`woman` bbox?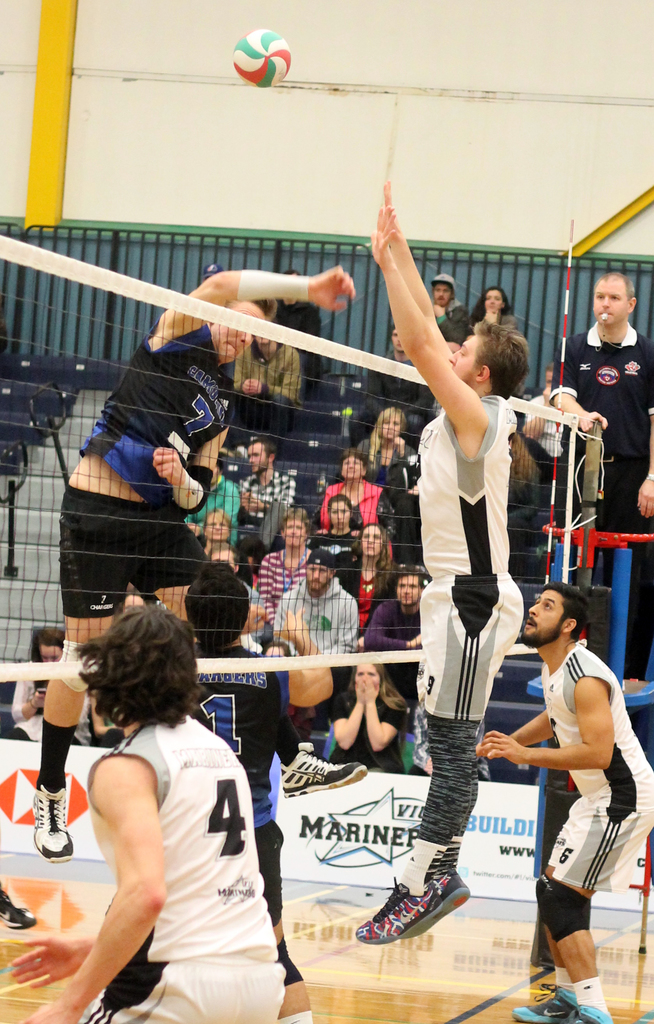
195:504:251:582
